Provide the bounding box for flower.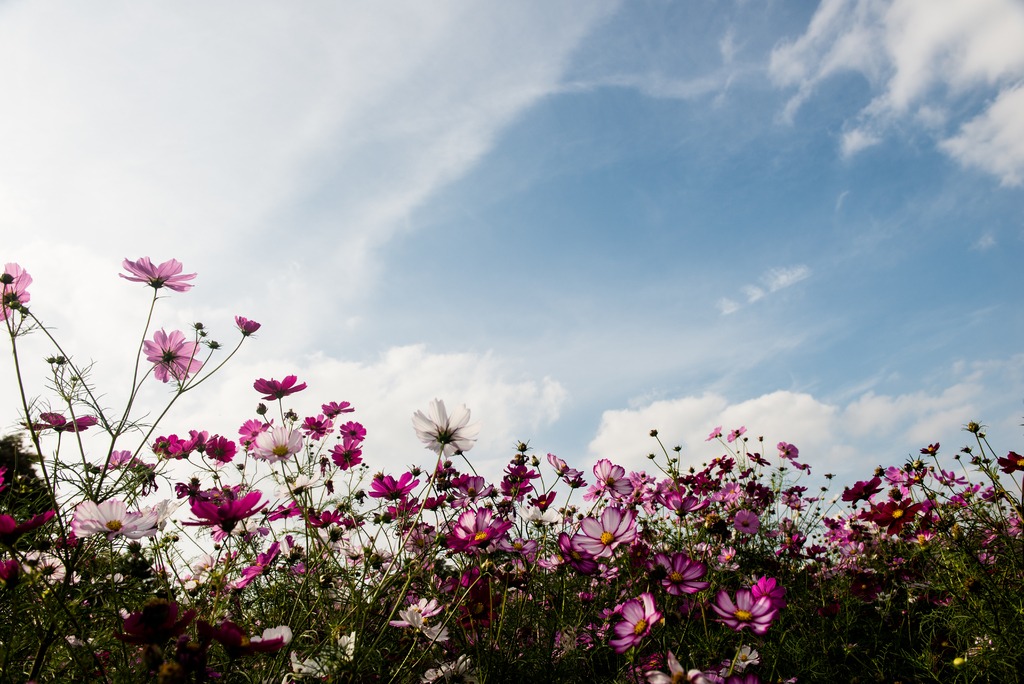
[x1=708, y1=584, x2=778, y2=637].
